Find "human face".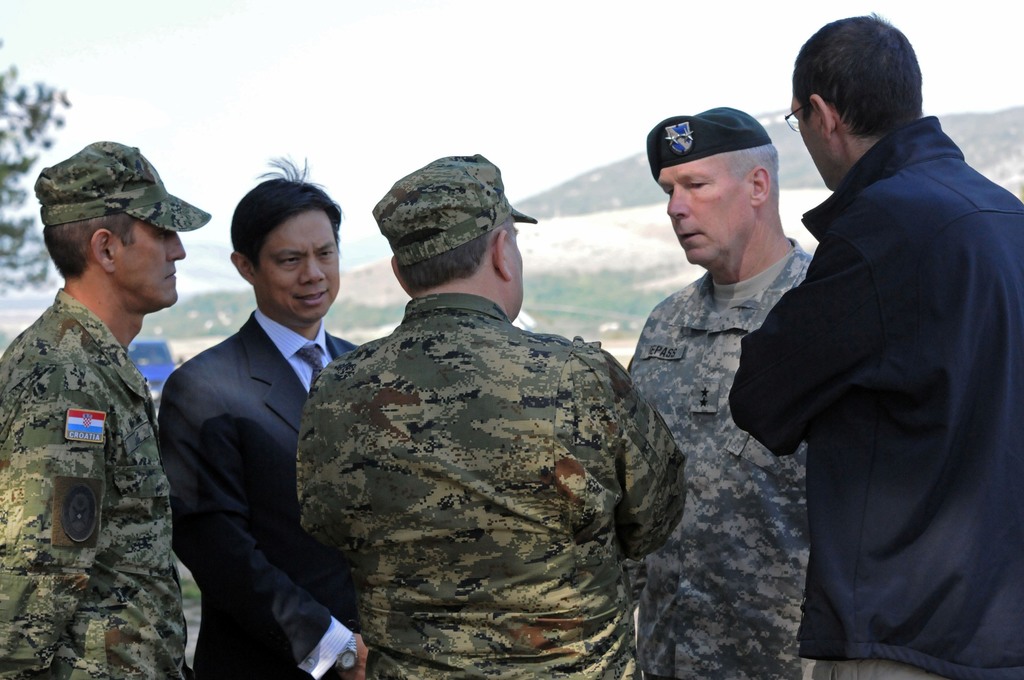
locate(657, 154, 749, 263).
